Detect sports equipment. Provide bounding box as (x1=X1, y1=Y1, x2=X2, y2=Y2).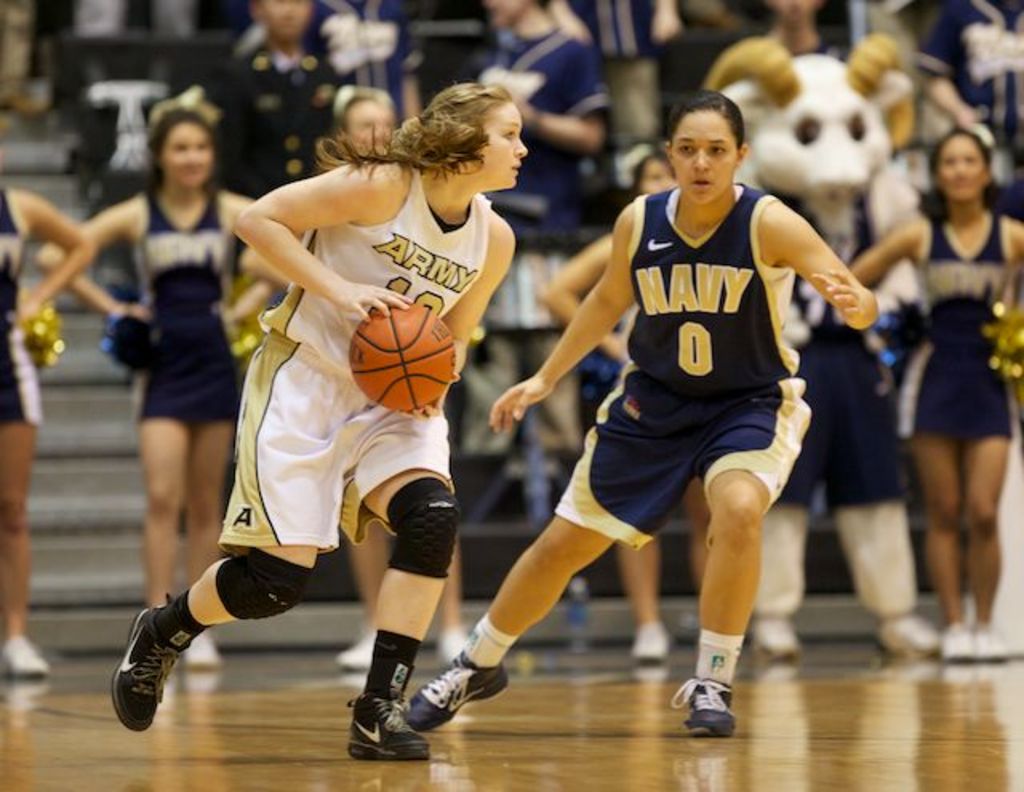
(x1=354, y1=301, x2=453, y2=410).
